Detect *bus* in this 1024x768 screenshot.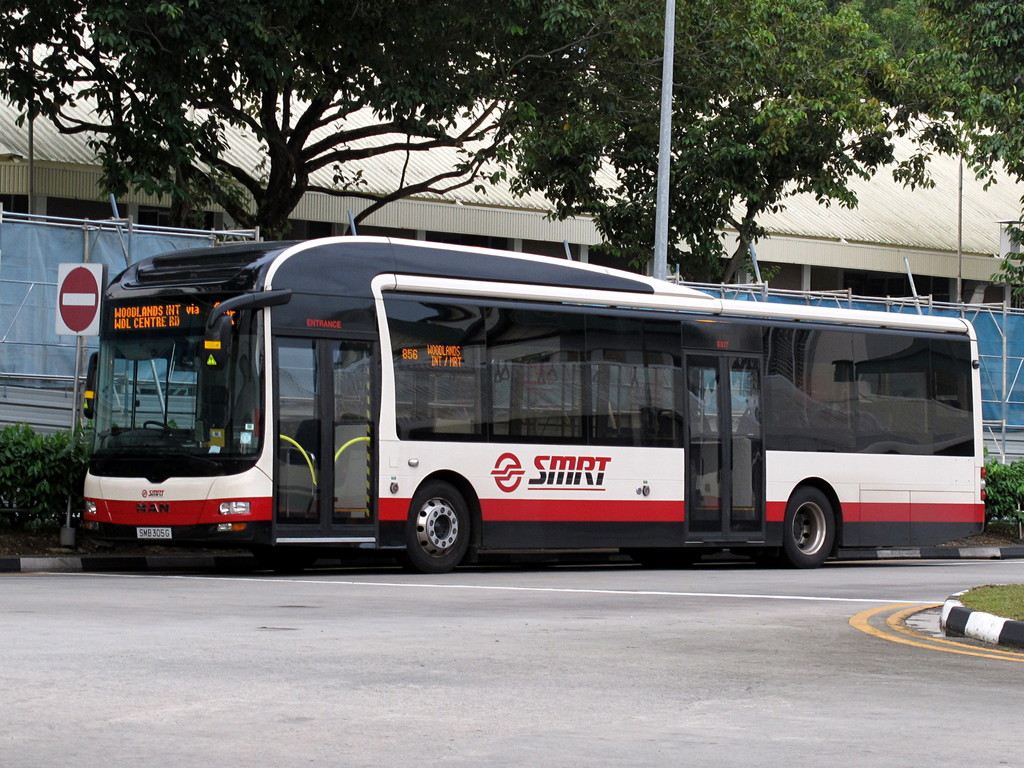
Detection: bbox(84, 241, 993, 570).
